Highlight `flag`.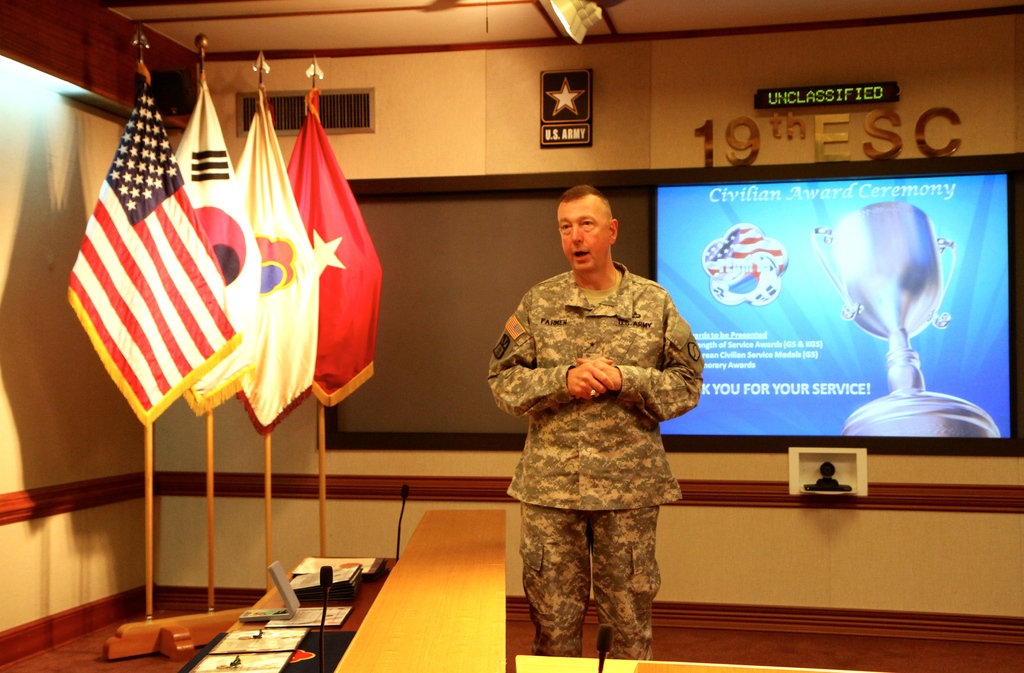
Highlighted region: [left=286, top=87, right=383, bottom=410].
